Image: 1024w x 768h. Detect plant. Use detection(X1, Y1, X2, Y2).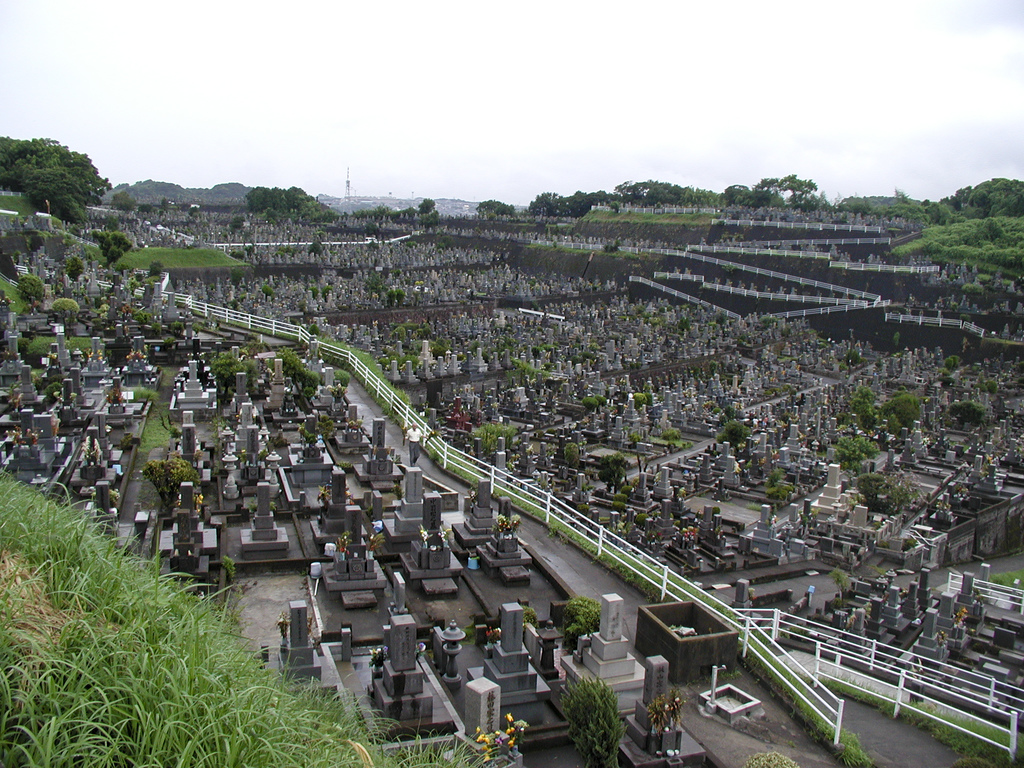
detection(853, 471, 924, 514).
